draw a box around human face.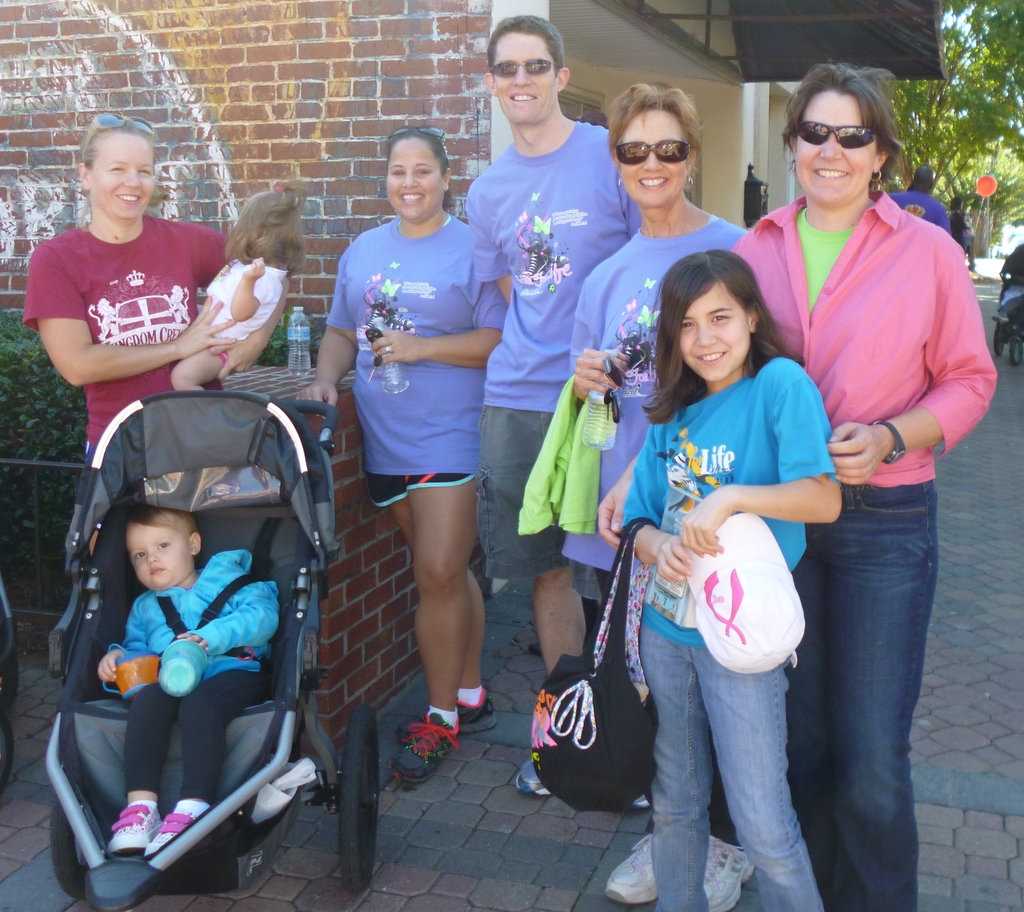
<region>796, 93, 877, 202</region>.
